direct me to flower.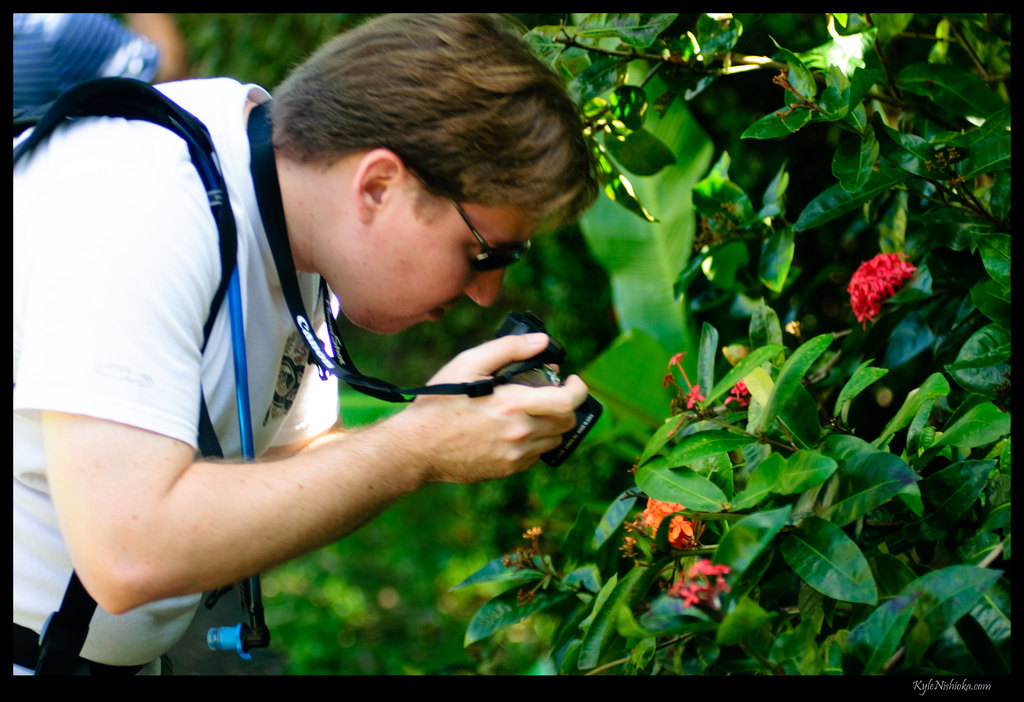
Direction: bbox(726, 379, 753, 406).
